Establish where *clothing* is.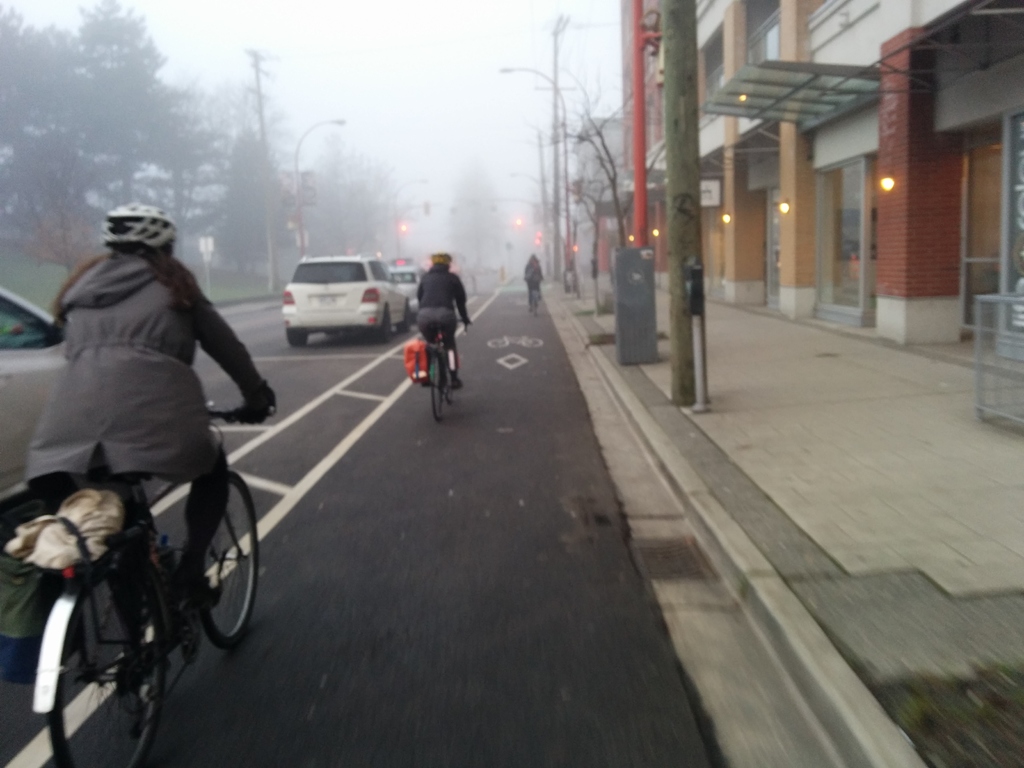
Established at bbox=[527, 259, 547, 307].
